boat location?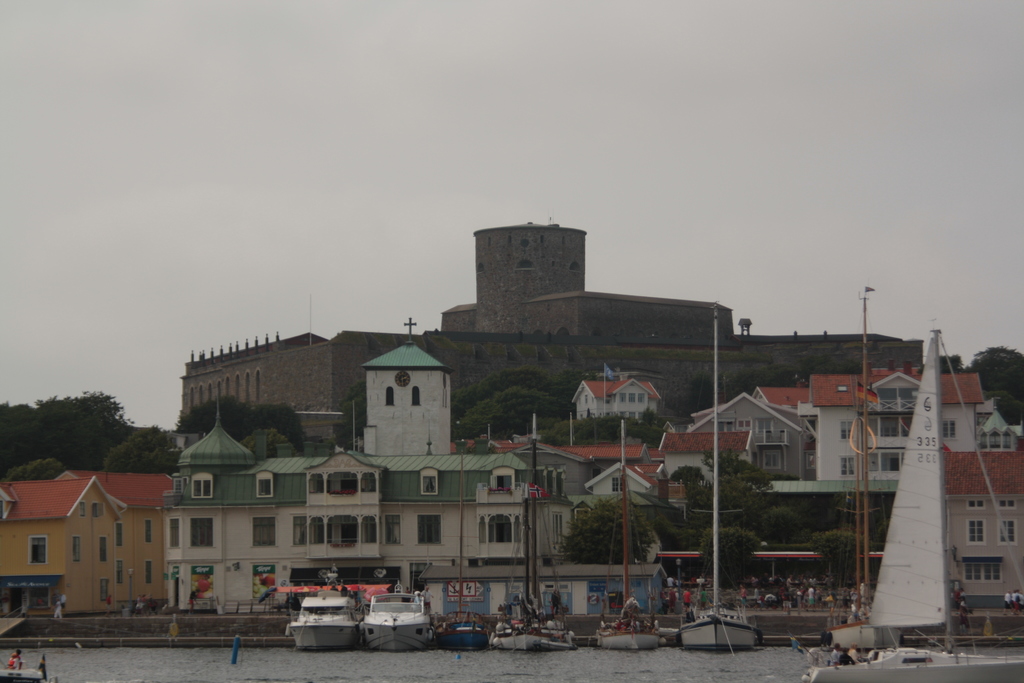
<box>285,573,362,653</box>
